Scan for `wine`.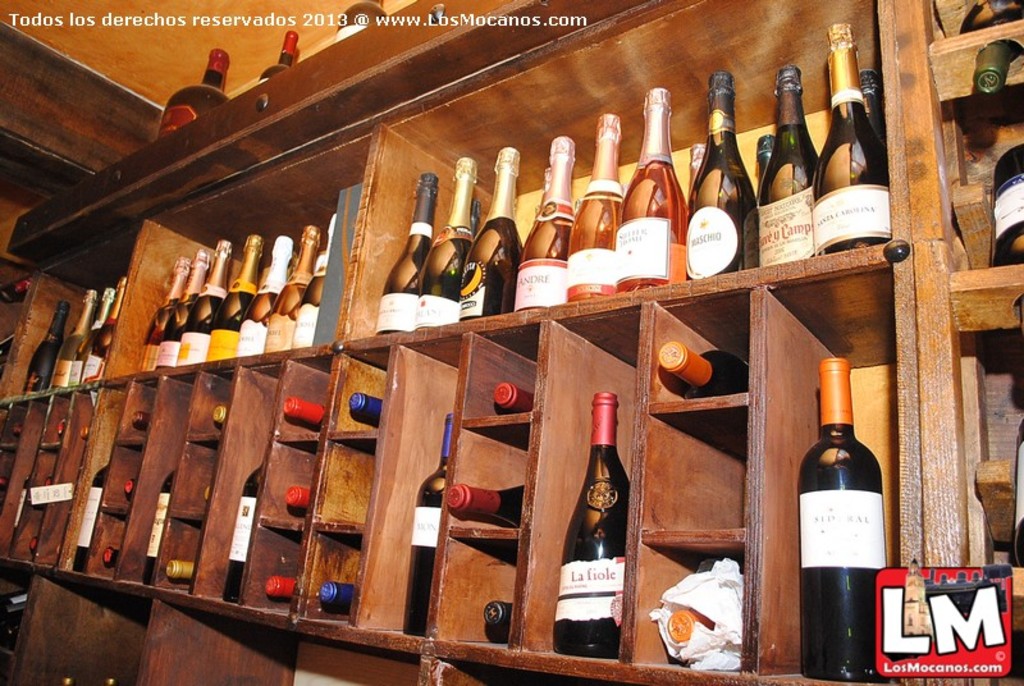
Scan result: [41, 282, 93, 387].
